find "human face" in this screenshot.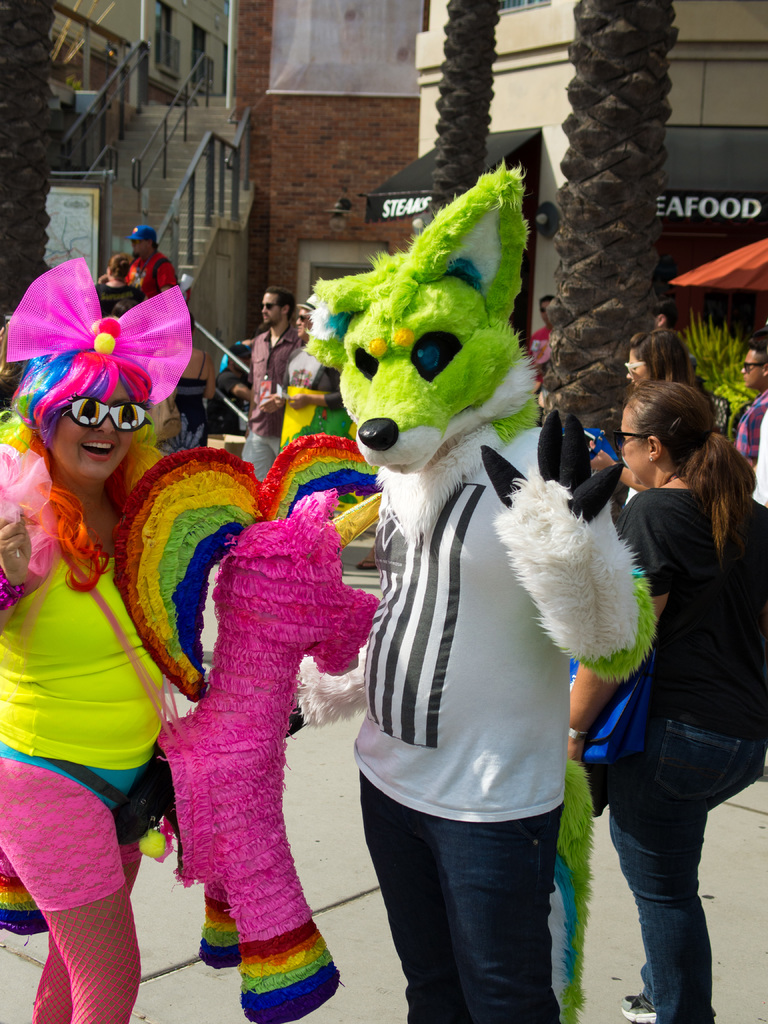
The bounding box for "human face" is <bbox>735, 346, 767, 391</bbox>.
